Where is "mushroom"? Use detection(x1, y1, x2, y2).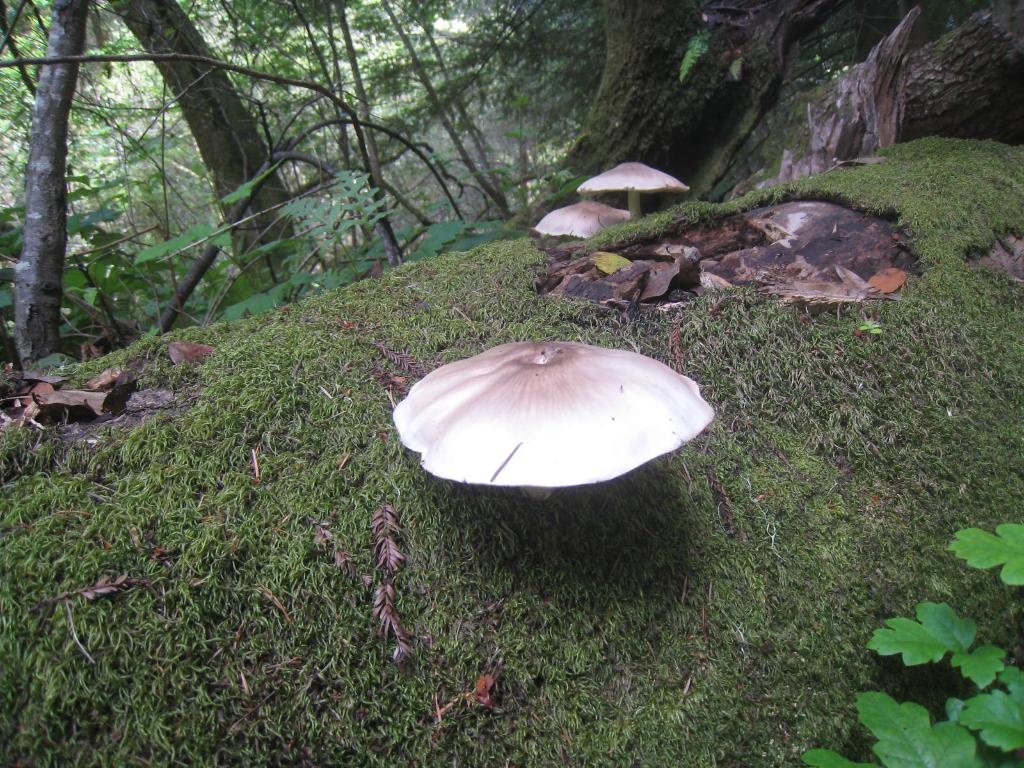
detection(572, 160, 695, 218).
